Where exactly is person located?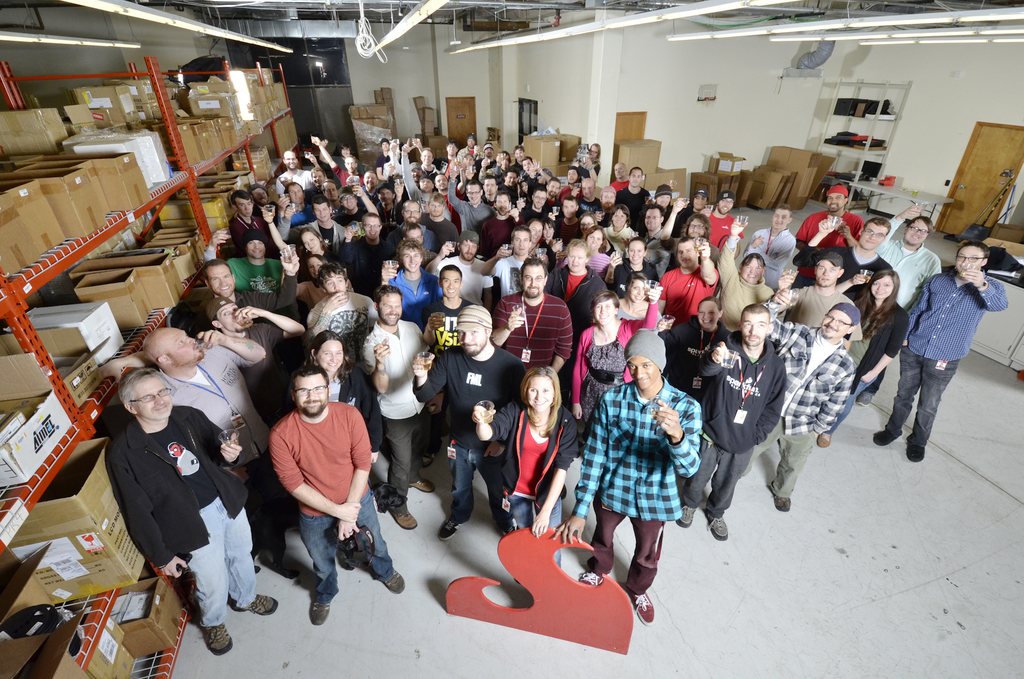
Its bounding box is select_region(280, 248, 343, 313).
